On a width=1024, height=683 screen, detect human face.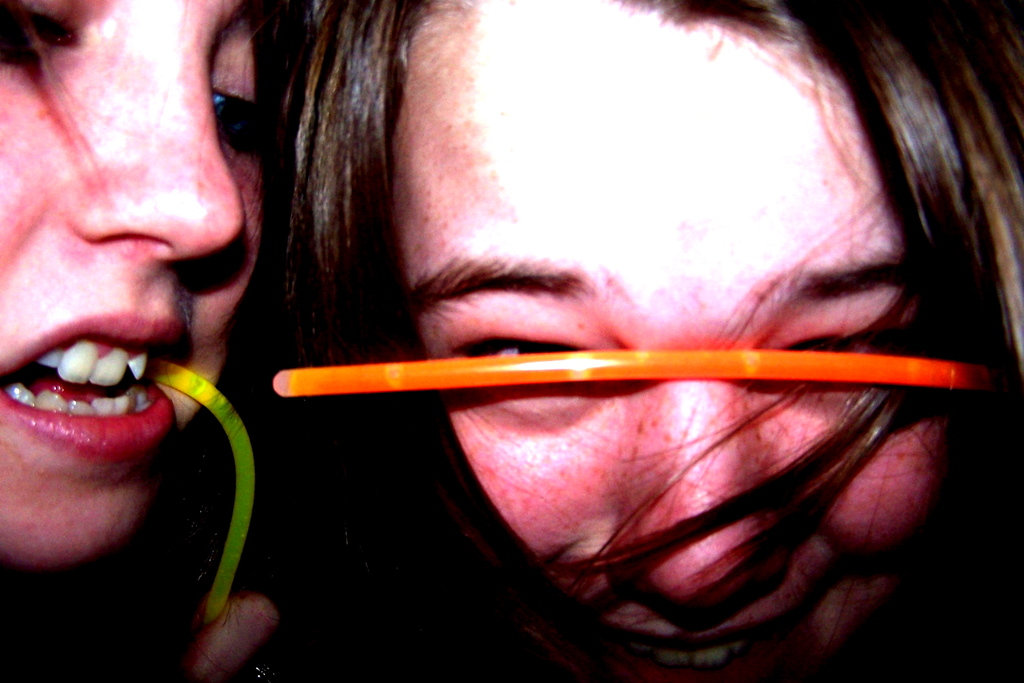
x1=383 y1=0 x2=958 y2=682.
